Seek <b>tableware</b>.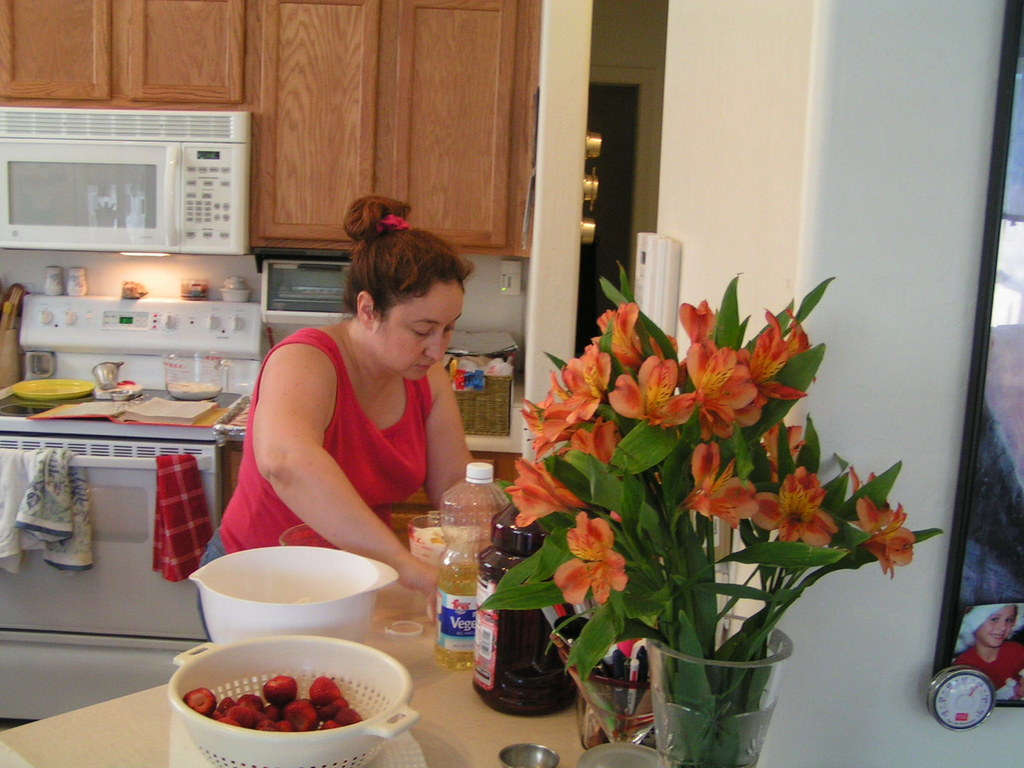
[156, 631, 408, 762].
